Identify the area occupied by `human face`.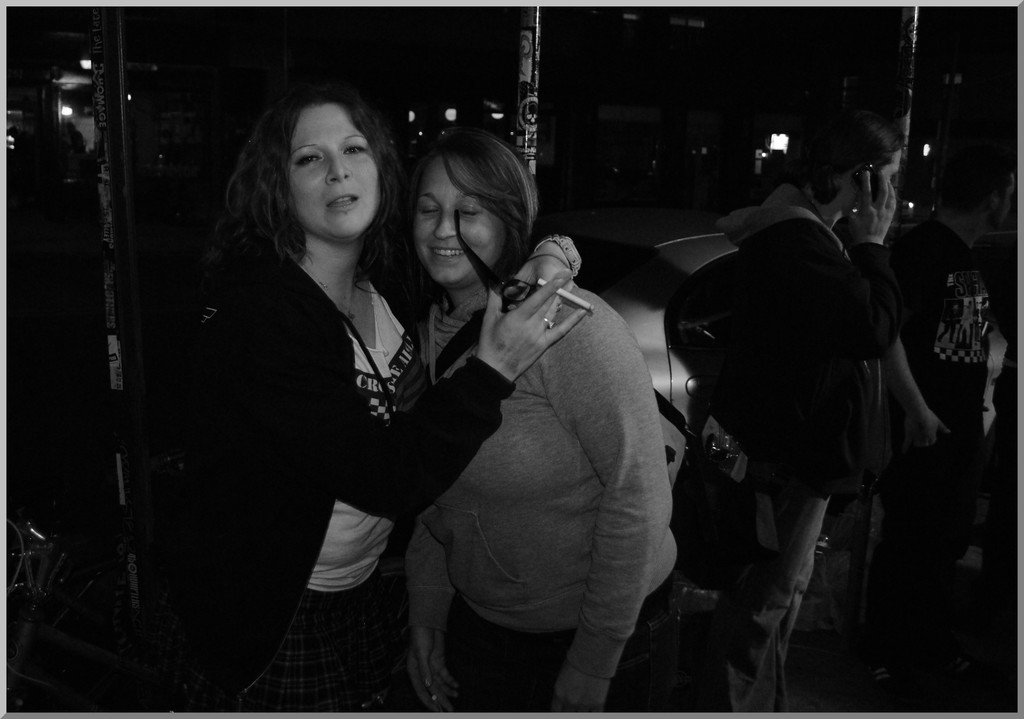
Area: 288/108/380/241.
